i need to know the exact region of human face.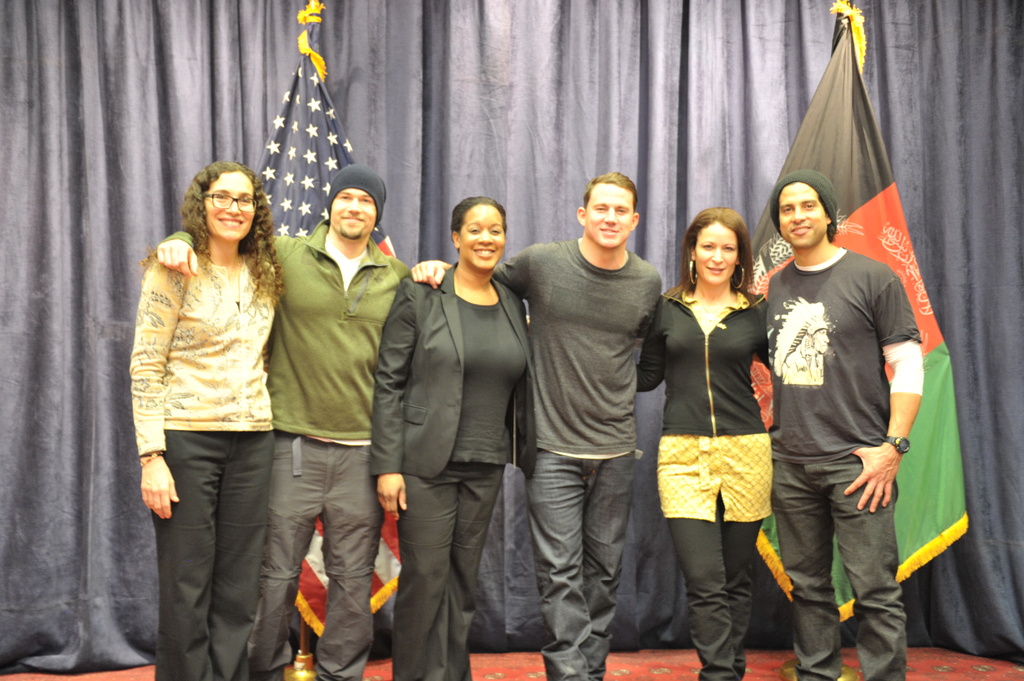
Region: region(777, 183, 827, 246).
